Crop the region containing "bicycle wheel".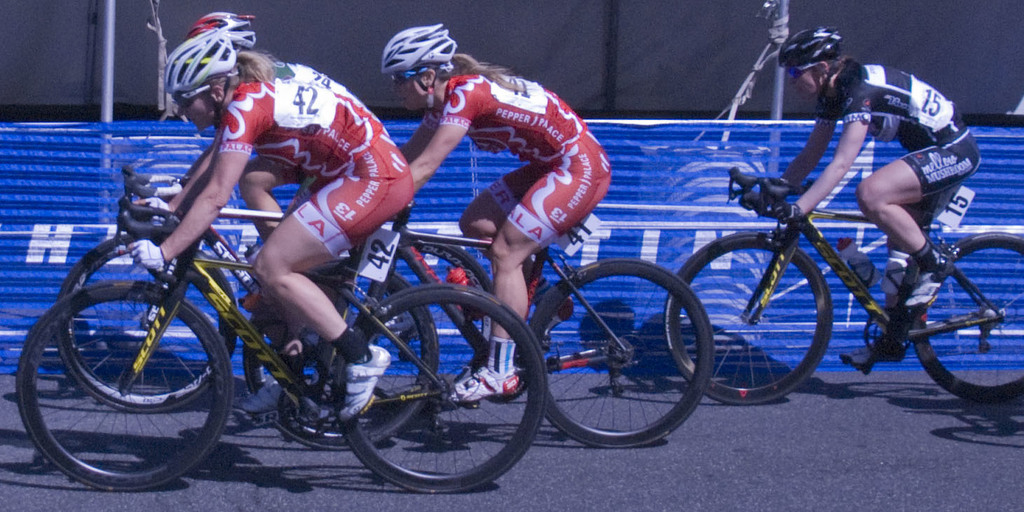
Crop region: box(245, 258, 432, 452).
